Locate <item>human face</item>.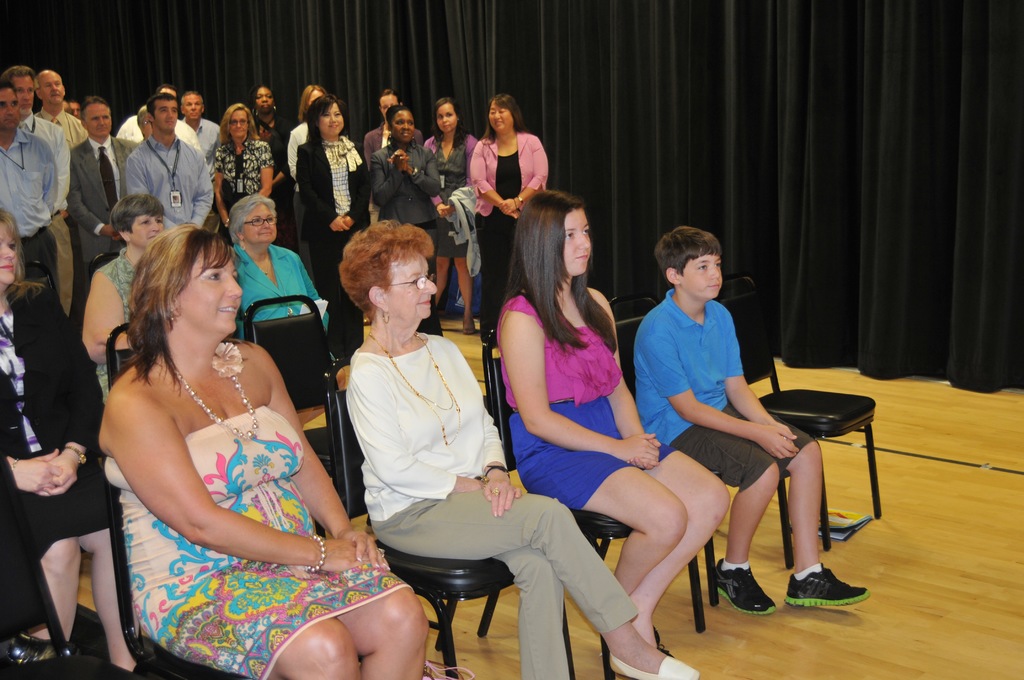
Bounding box: [x1=559, y1=206, x2=592, y2=278].
